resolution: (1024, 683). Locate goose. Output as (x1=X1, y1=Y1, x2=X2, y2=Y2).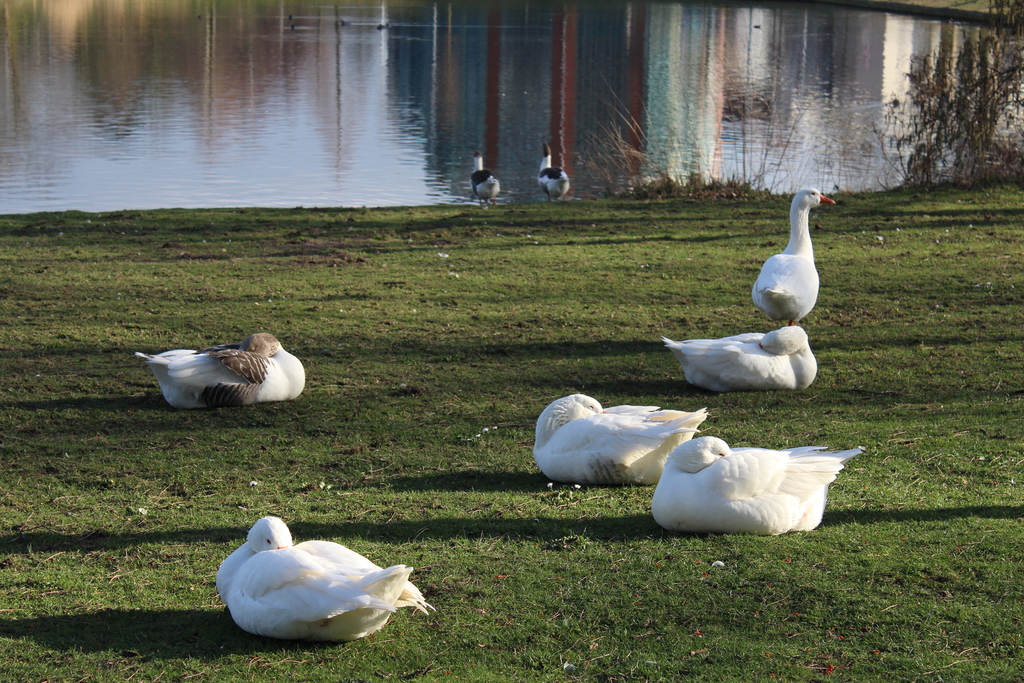
(x1=468, y1=151, x2=499, y2=210).
